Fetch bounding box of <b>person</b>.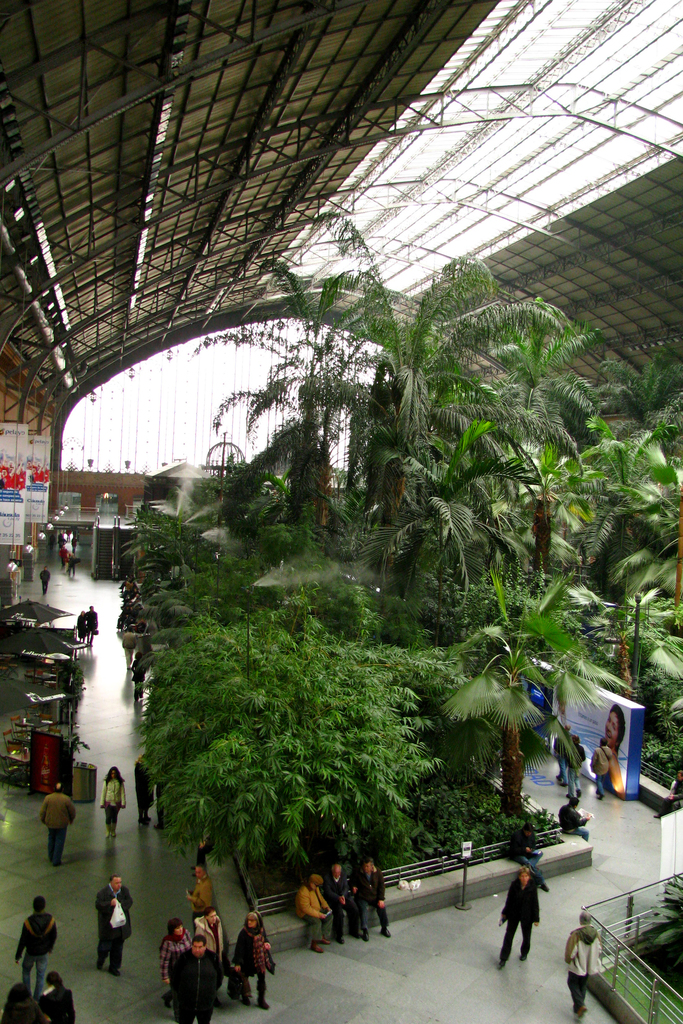
Bbox: 562, 913, 604, 1021.
